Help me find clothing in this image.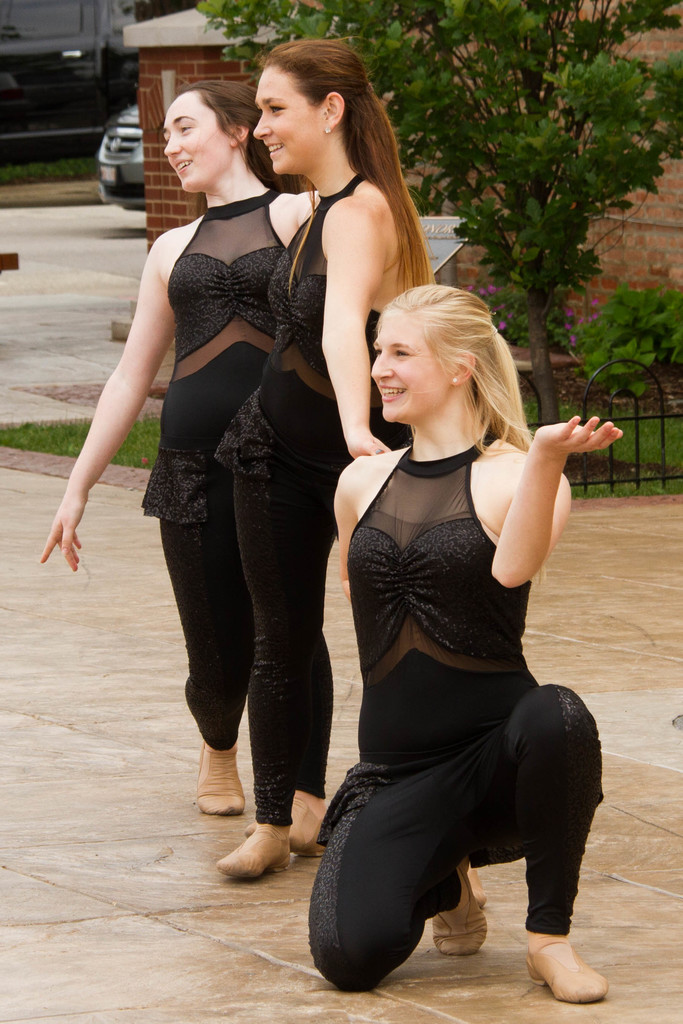
Found it: crop(218, 168, 409, 829).
